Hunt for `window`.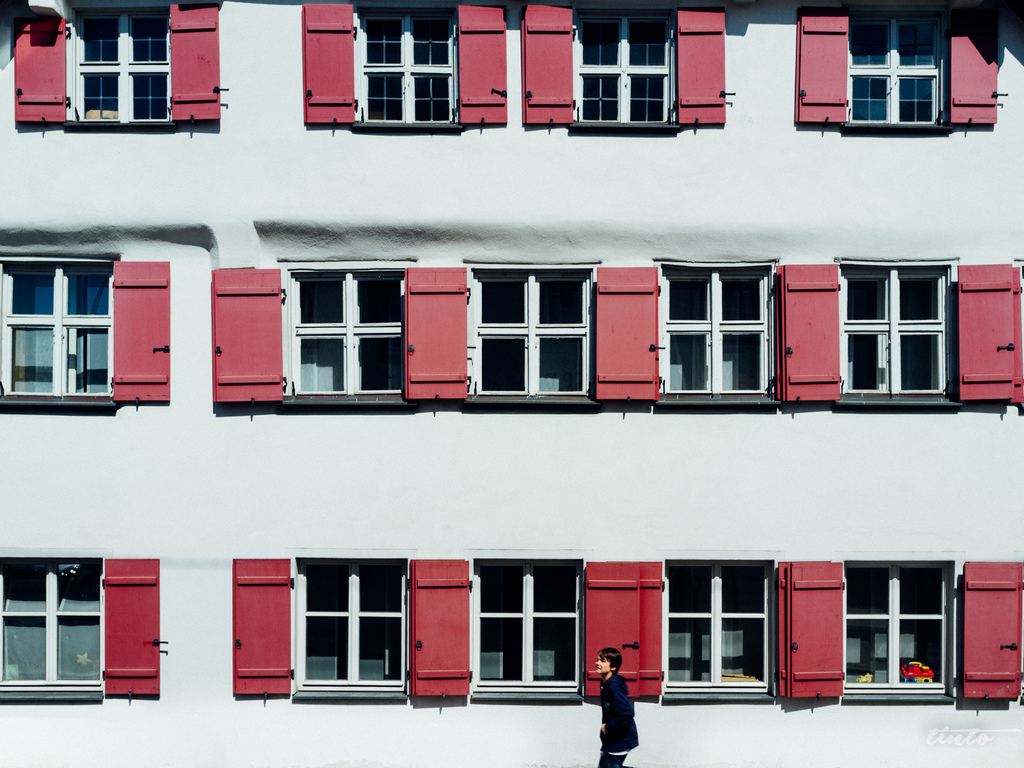
Hunted down at x1=662 y1=560 x2=776 y2=693.
